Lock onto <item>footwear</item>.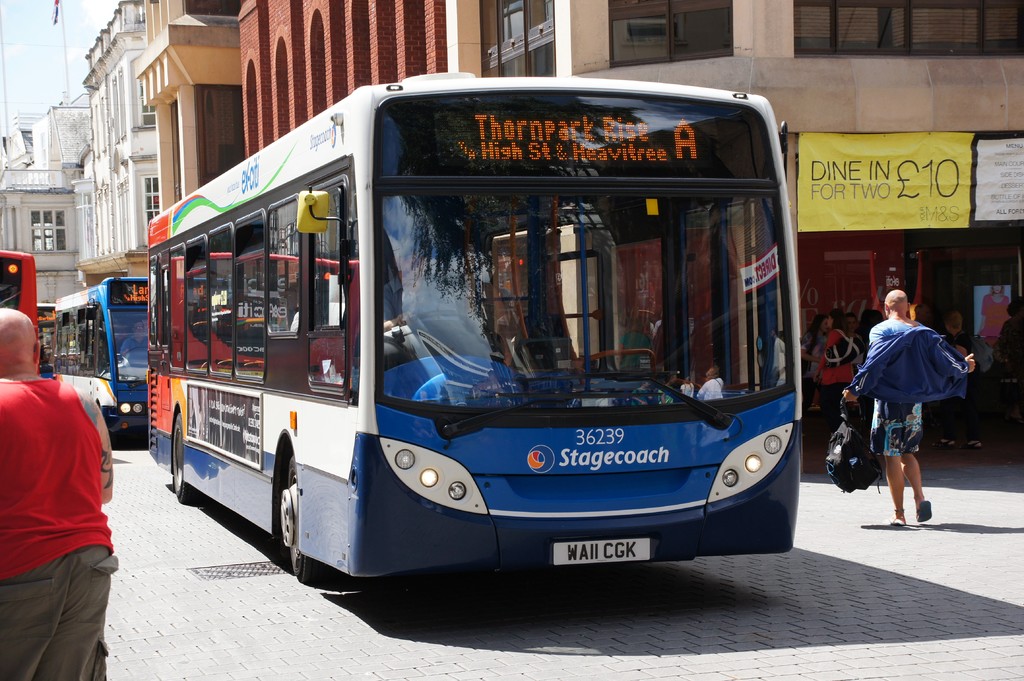
Locked: 913,497,931,524.
